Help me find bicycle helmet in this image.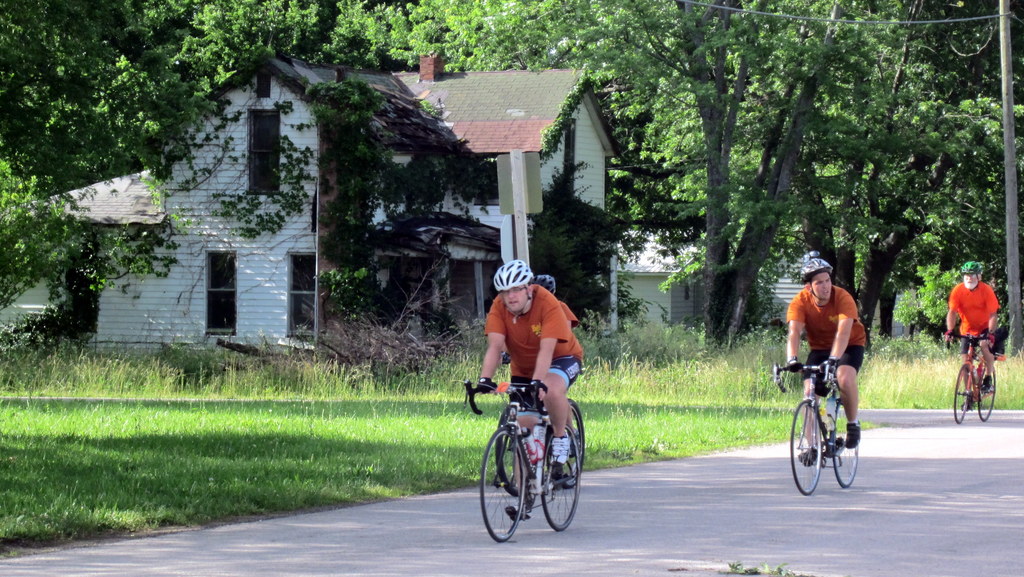
Found it: l=540, t=274, r=556, b=294.
